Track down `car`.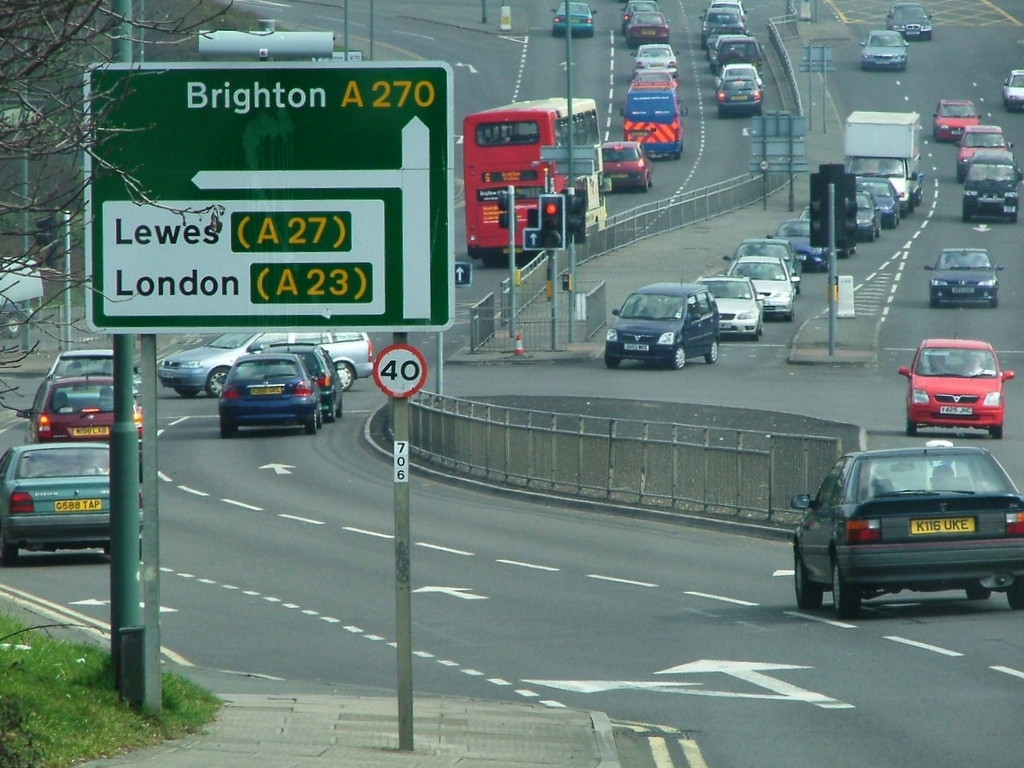
Tracked to x1=956 y1=122 x2=1010 y2=173.
